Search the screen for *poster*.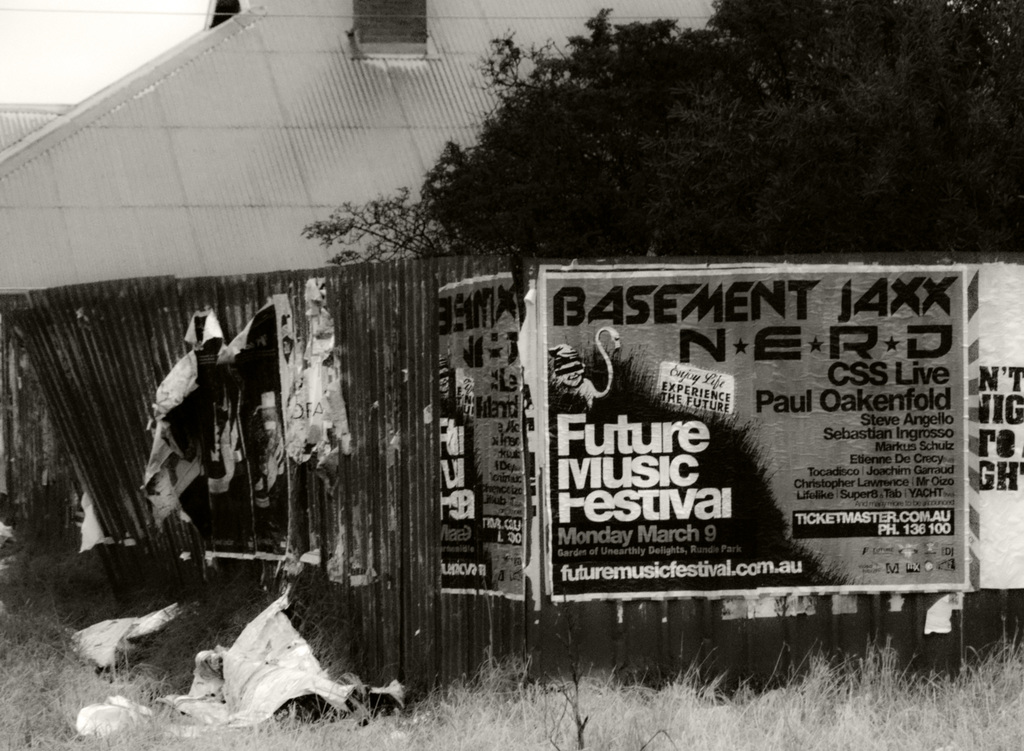
Found at 435 269 519 595.
